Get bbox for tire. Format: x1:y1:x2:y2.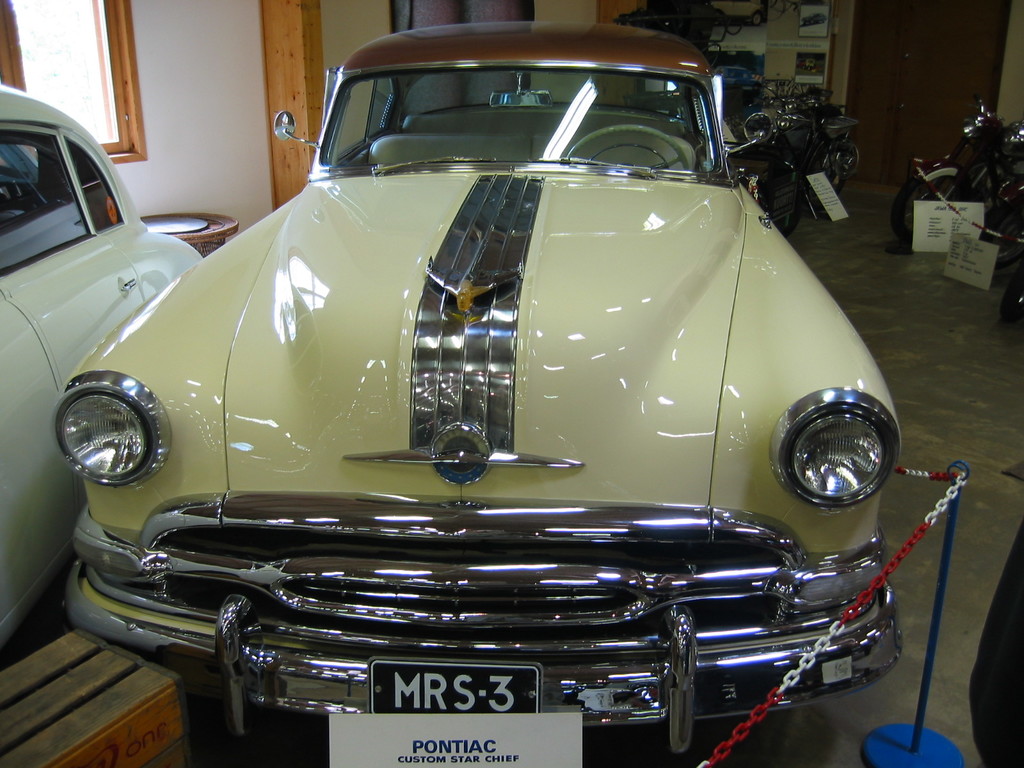
1004:262:1023:321.
